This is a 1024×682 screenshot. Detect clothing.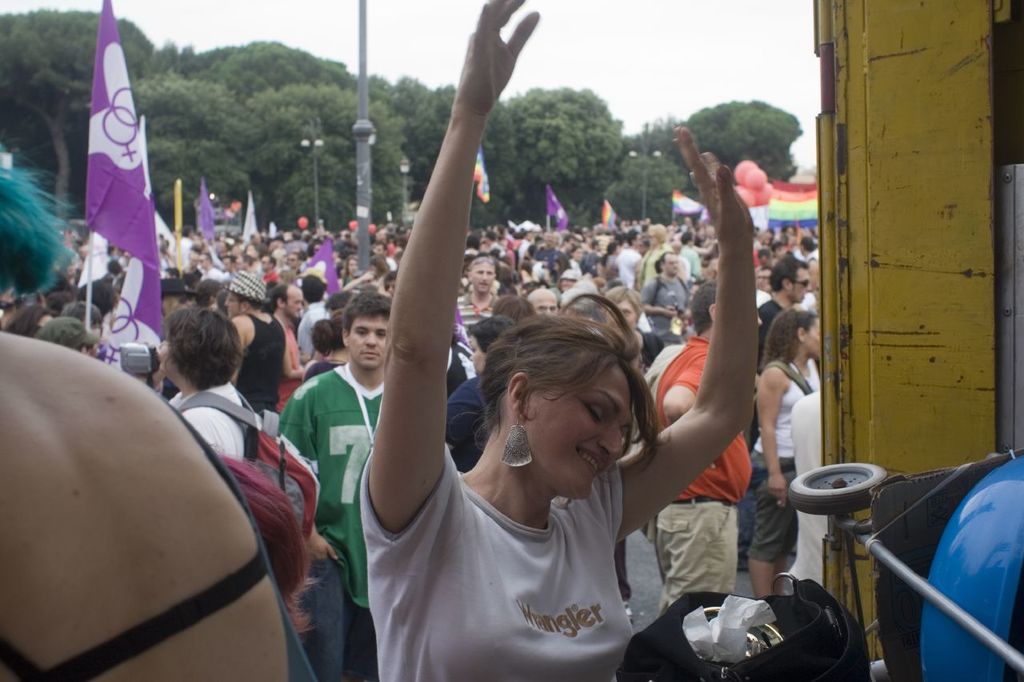
171 380 258 463.
